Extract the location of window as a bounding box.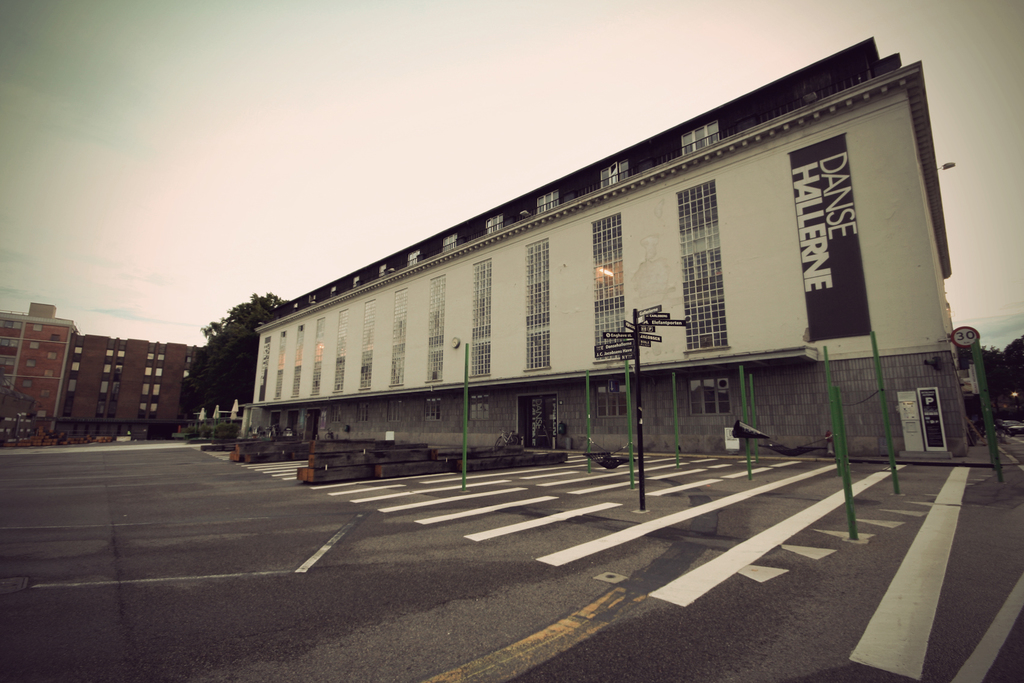
(x1=524, y1=236, x2=556, y2=370).
